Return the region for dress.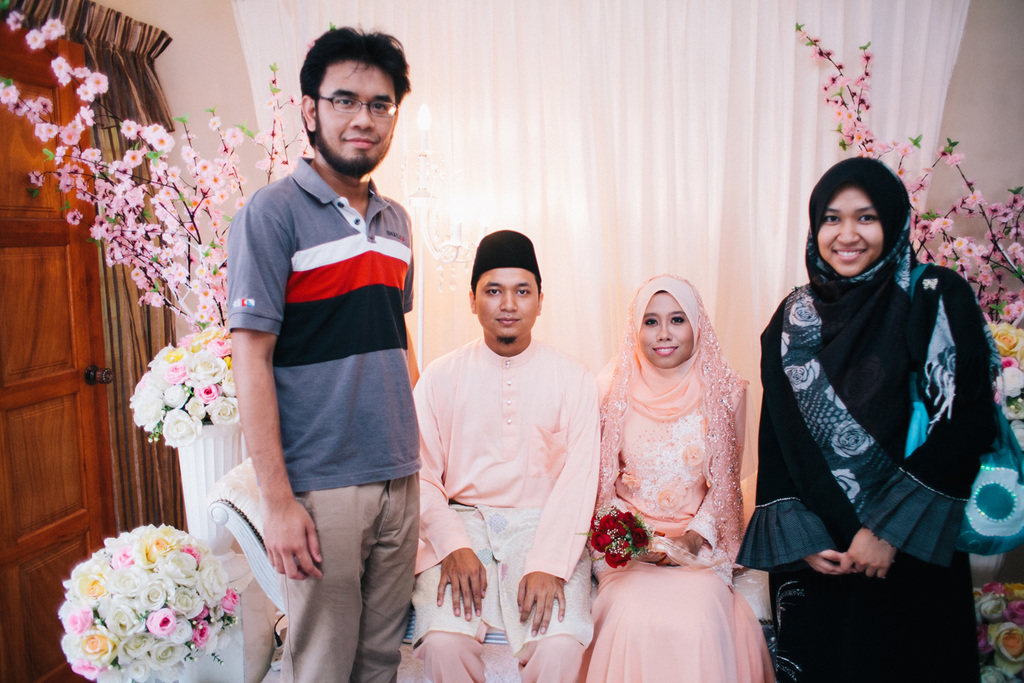
Rect(571, 306, 770, 682).
